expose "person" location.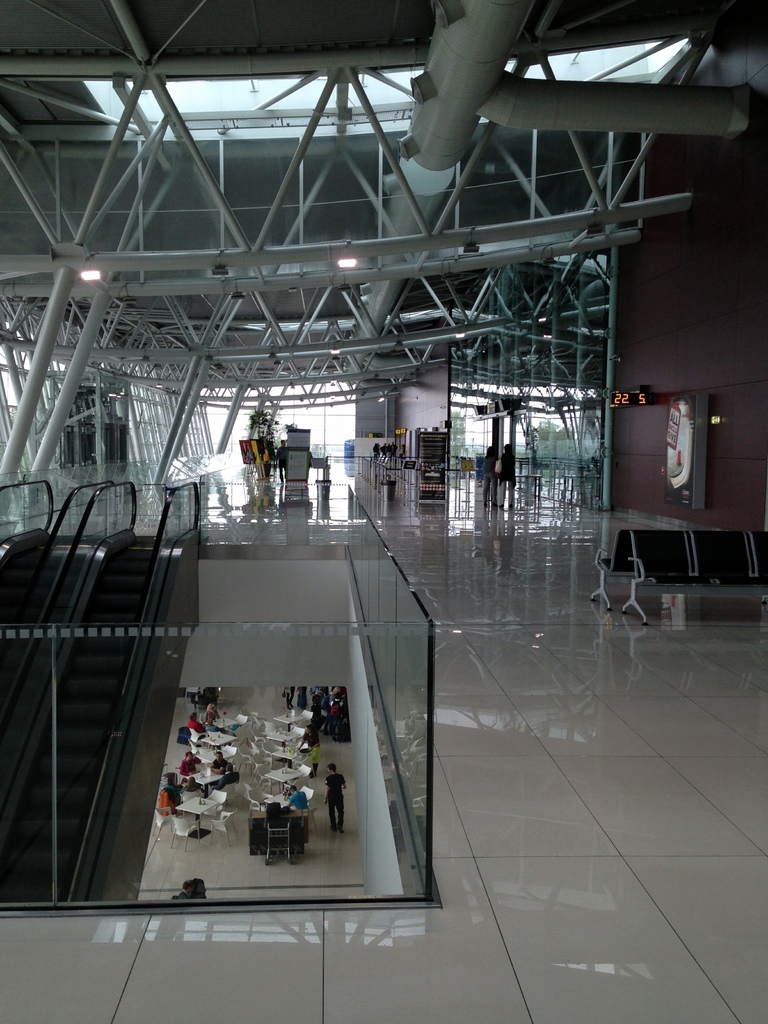
Exposed at left=321, top=757, right=356, bottom=834.
